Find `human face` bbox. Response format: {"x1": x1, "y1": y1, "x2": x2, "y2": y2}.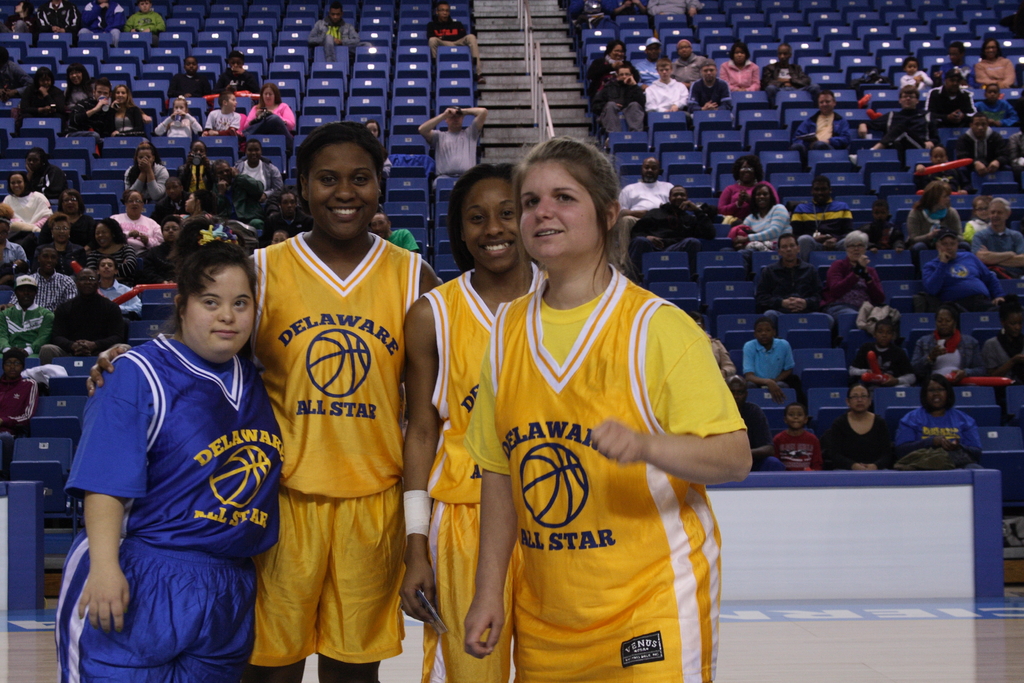
{"x1": 519, "y1": 162, "x2": 596, "y2": 259}.
